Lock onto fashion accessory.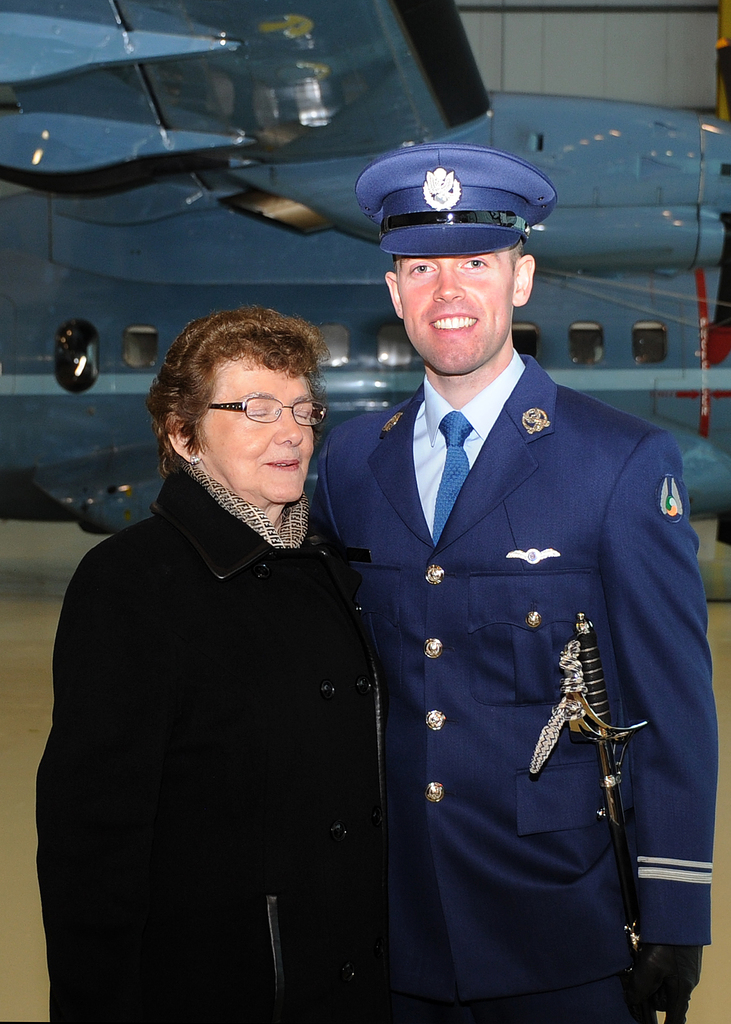
Locked: locate(187, 447, 203, 467).
